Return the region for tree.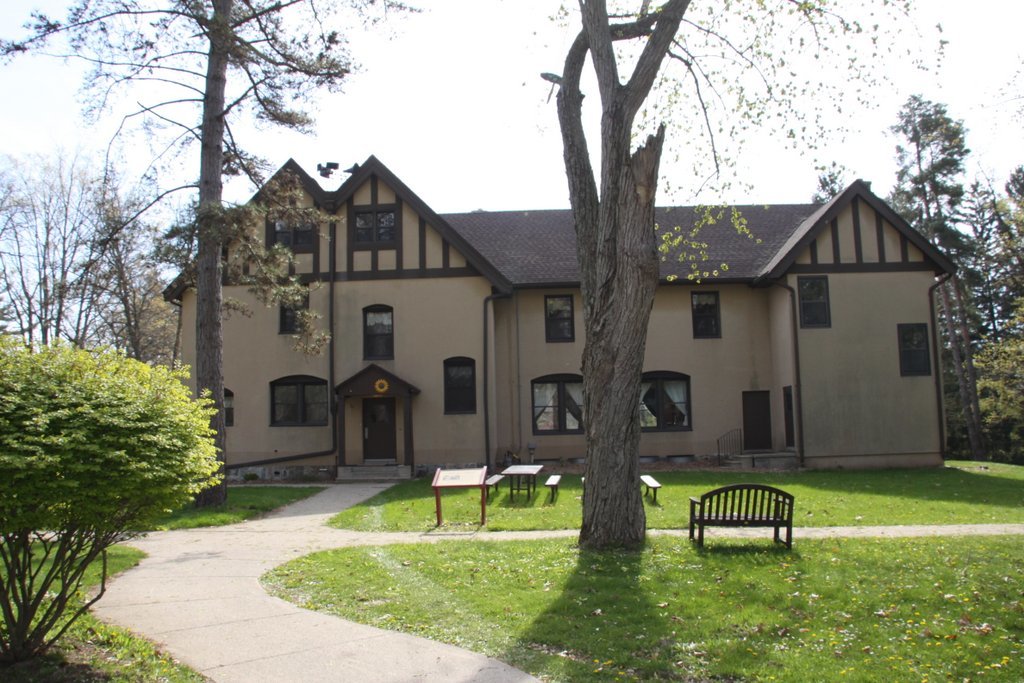
813/157/858/206.
